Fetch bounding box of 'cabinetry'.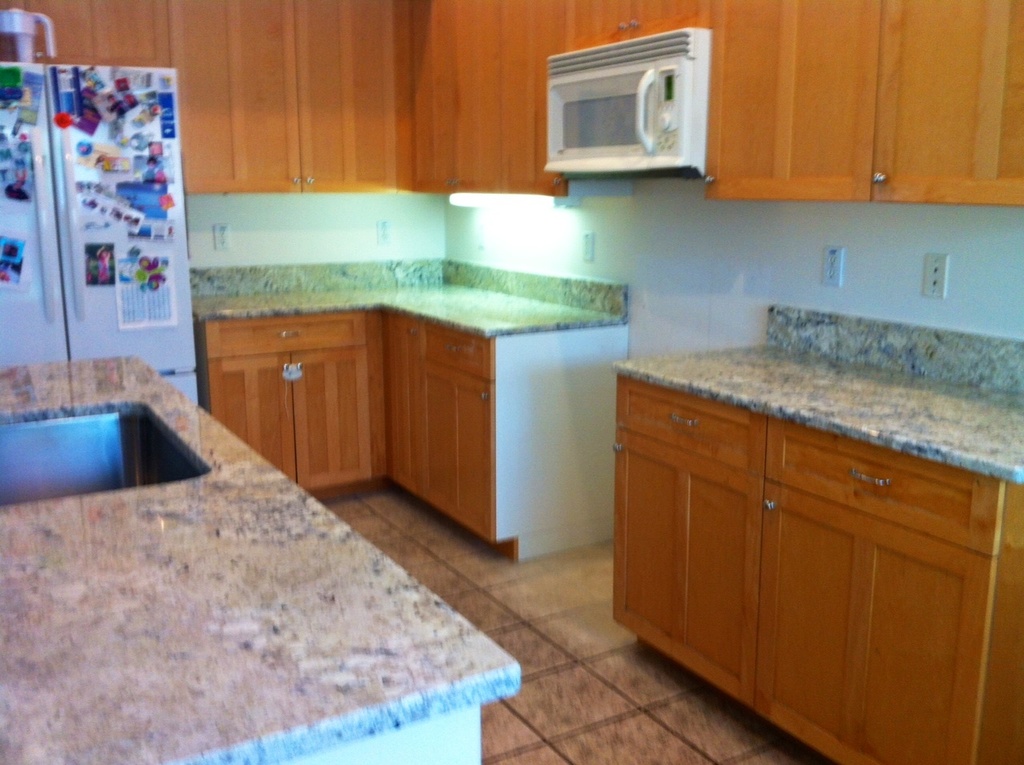
Bbox: box(706, 0, 1023, 206).
